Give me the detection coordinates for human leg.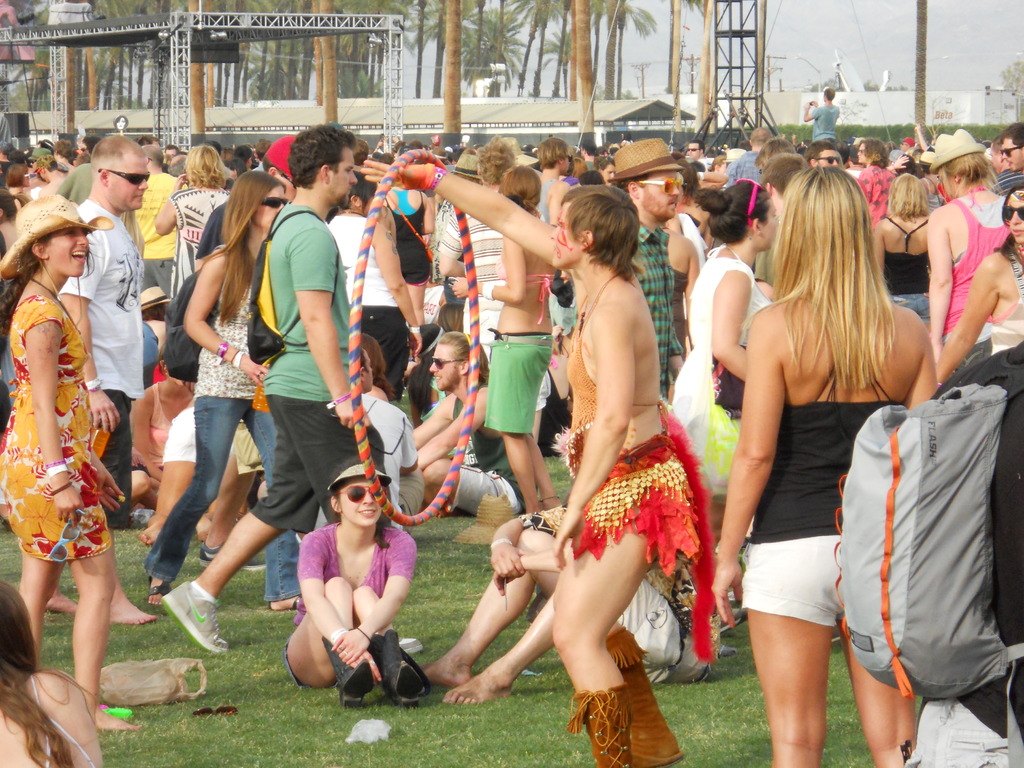
crop(490, 351, 541, 514).
